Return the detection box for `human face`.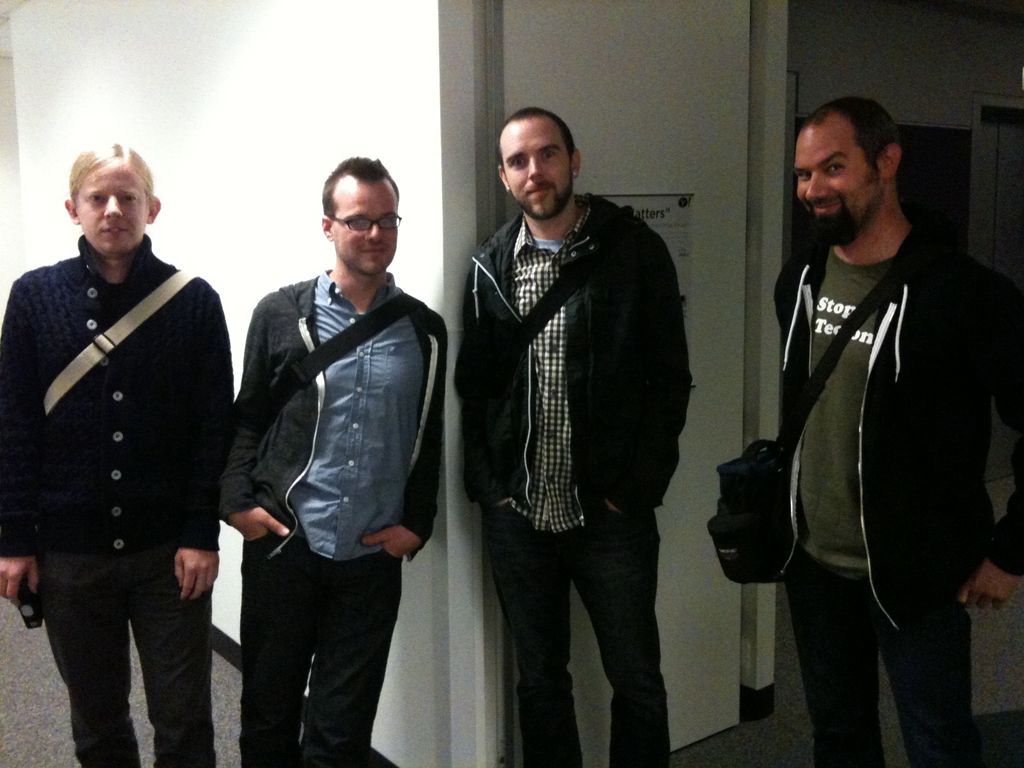
[x1=80, y1=155, x2=148, y2=255].
